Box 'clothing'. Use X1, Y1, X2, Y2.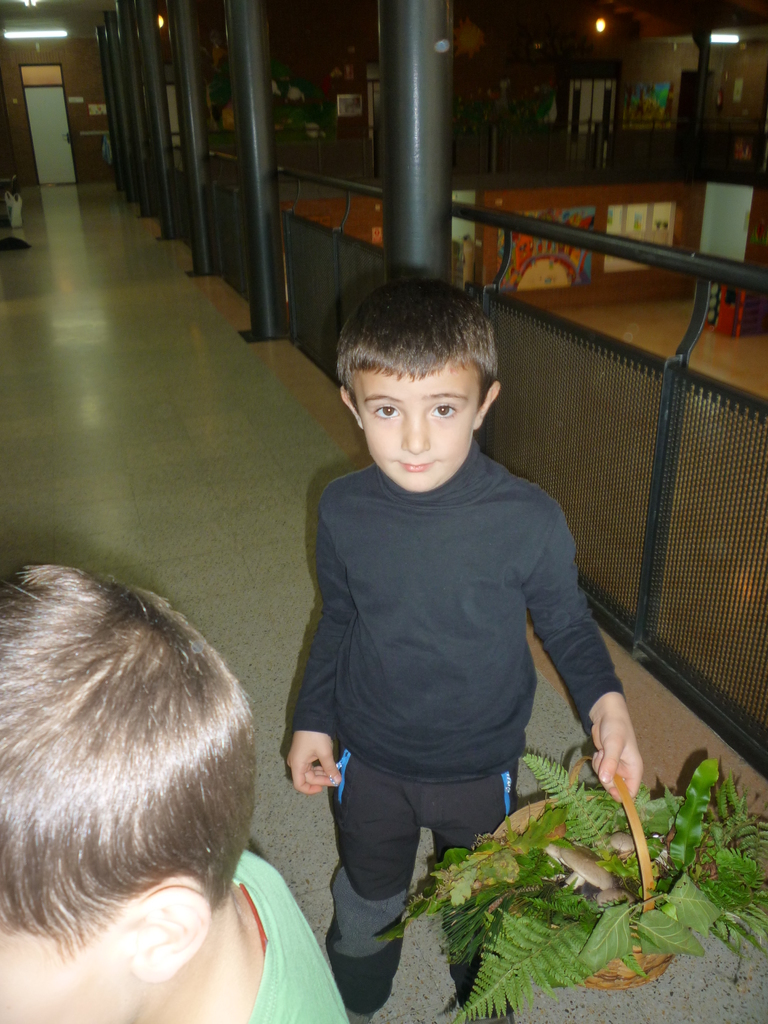
241, 851, 349, 1023.
